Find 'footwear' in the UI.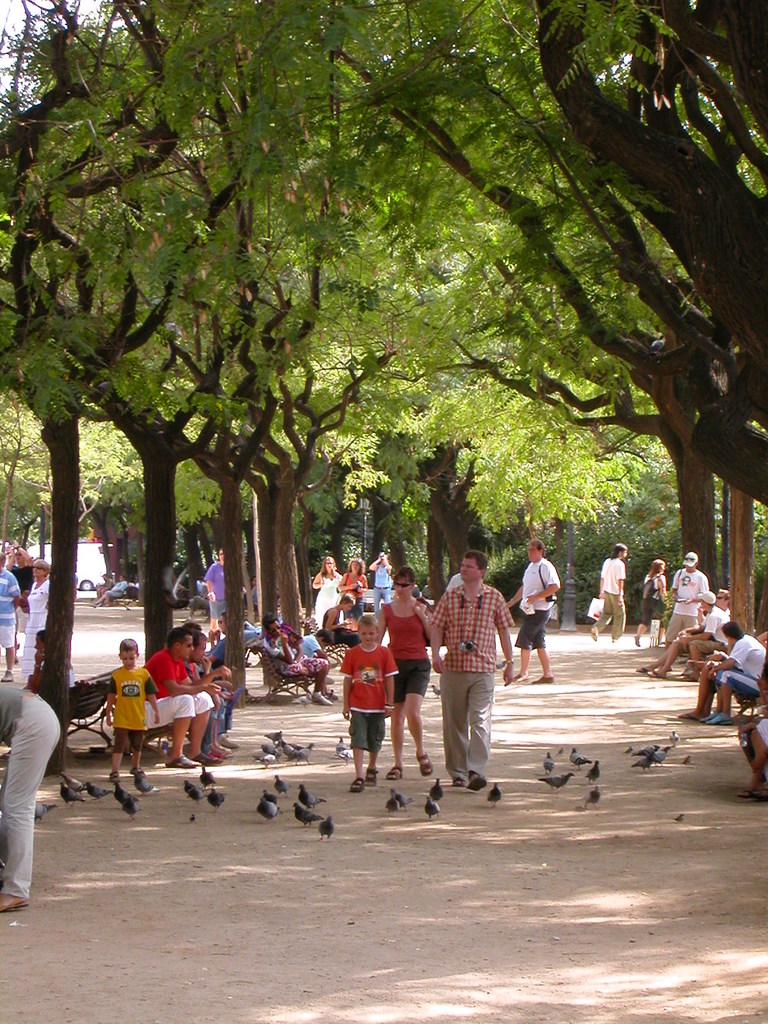
UI element at [x1=382, y1=764, x2=405, y2=778].
